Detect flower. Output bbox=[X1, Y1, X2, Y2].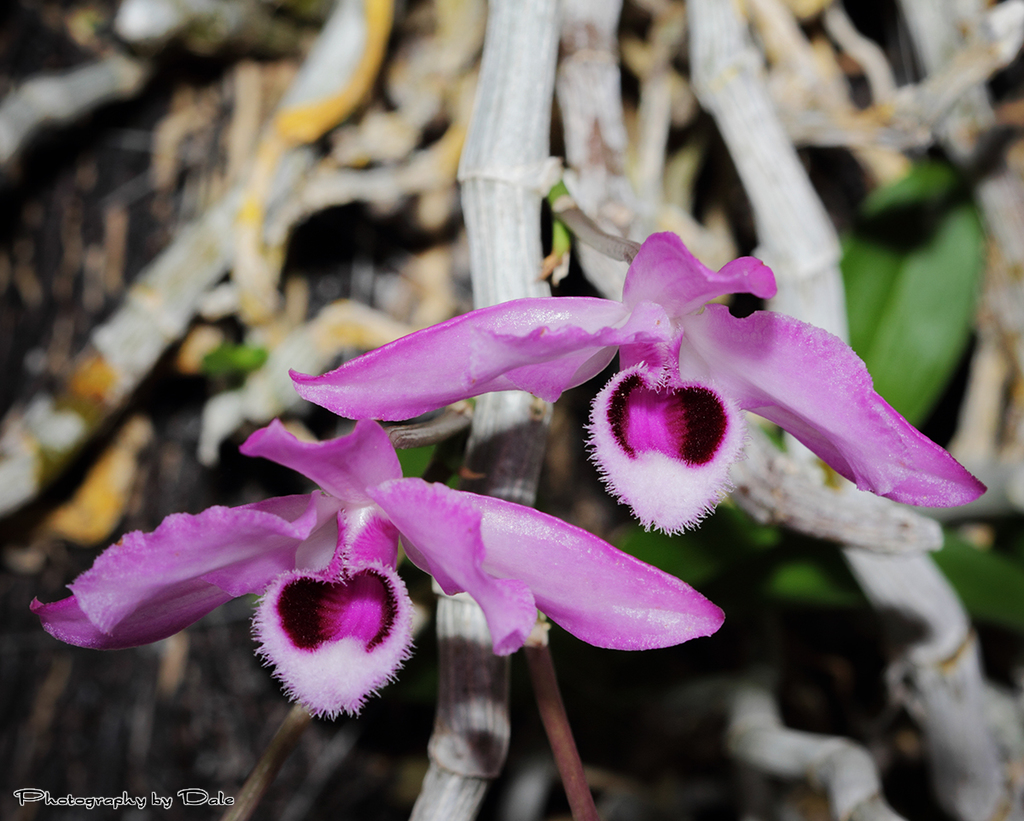
bbox=[20, 413, 730, 727].
